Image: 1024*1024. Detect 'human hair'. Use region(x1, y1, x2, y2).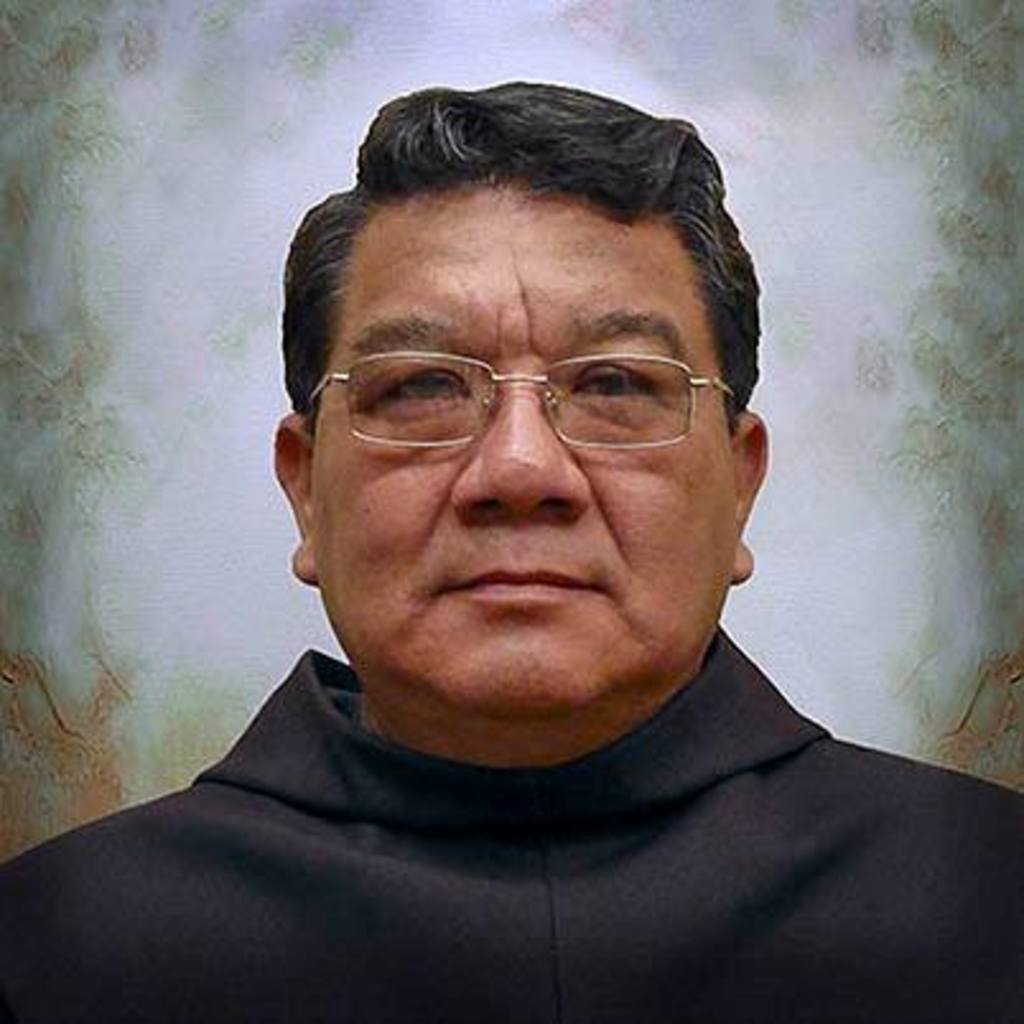
region(298, 112, 741, 397).
